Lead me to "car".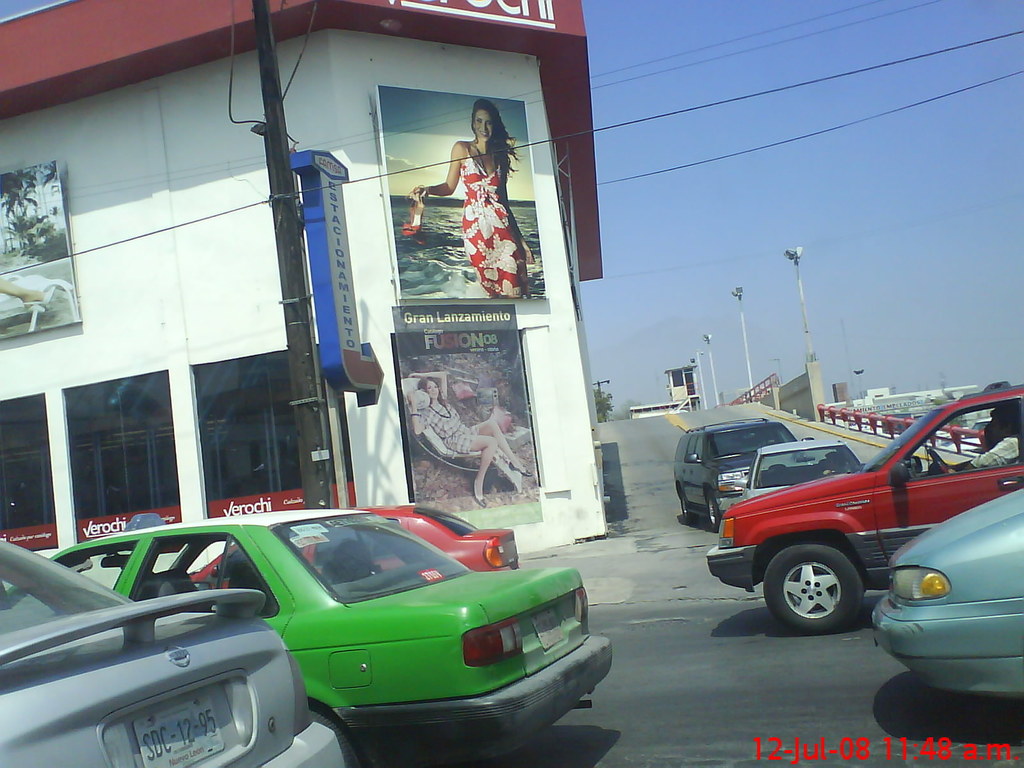
Lead to 746 438 864 500.
